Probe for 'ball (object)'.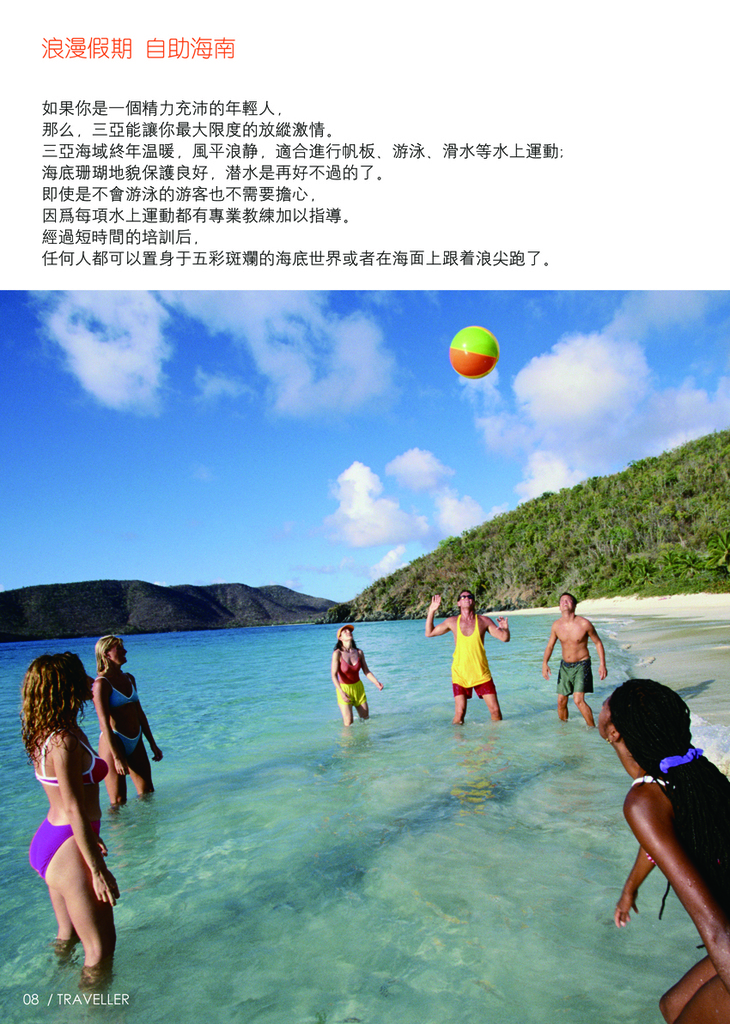
Probe result: (x1=450, y1=324, x2=494, y2=378).
